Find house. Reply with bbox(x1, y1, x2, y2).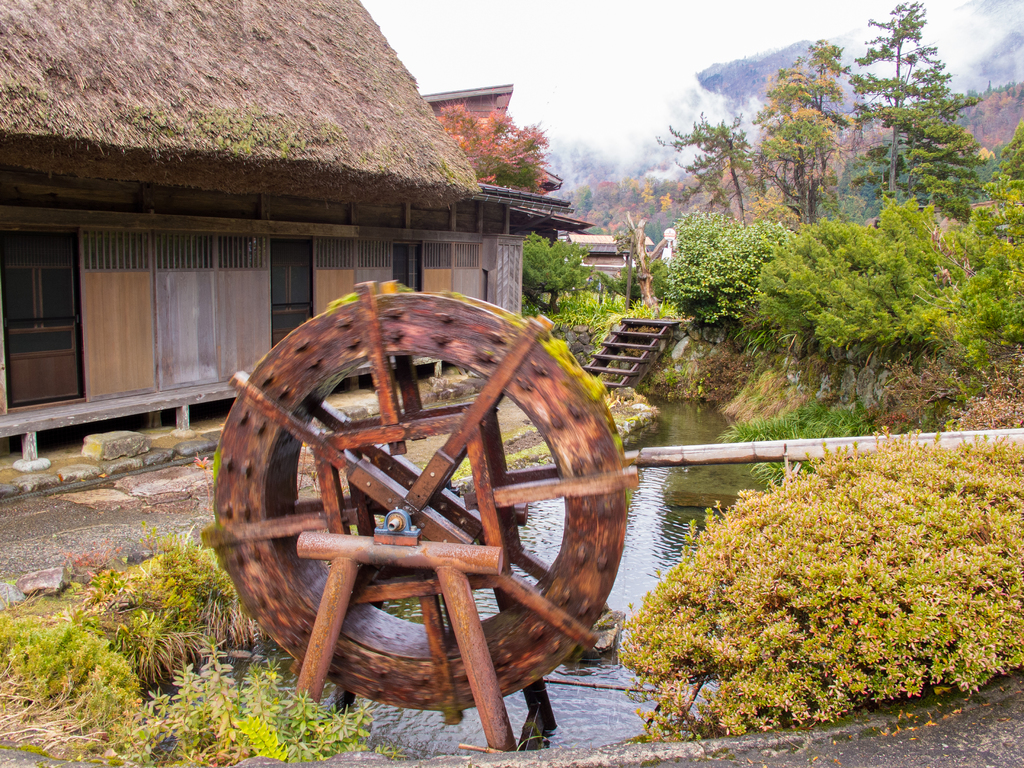
bbox(563, 233, 655, 278).
